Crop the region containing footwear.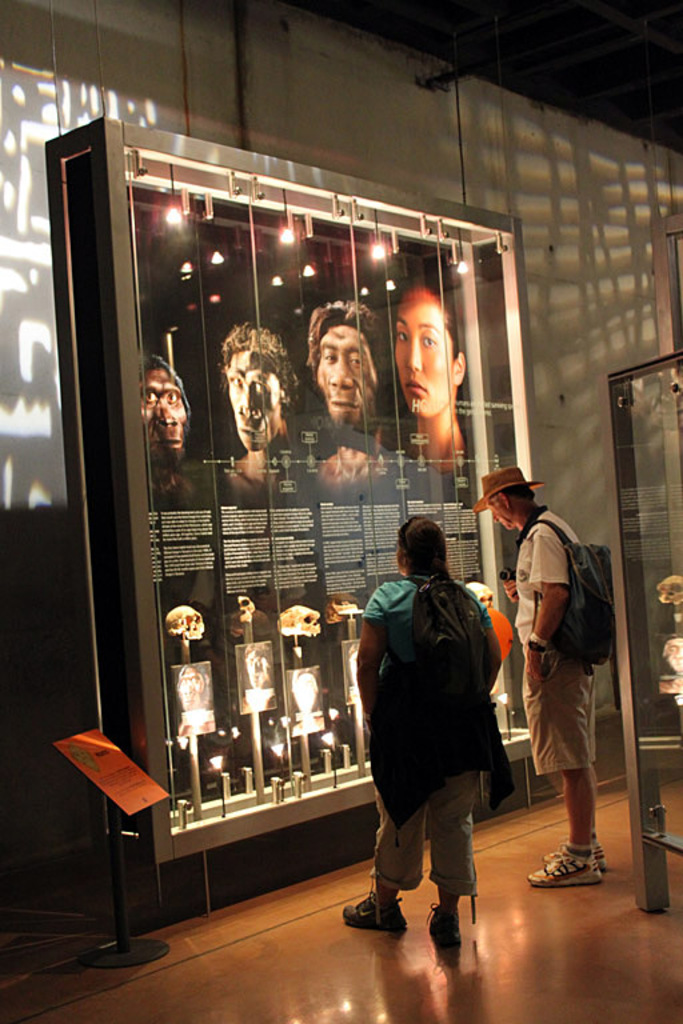
Crop region: BBox(339, 891, 411, 933).
